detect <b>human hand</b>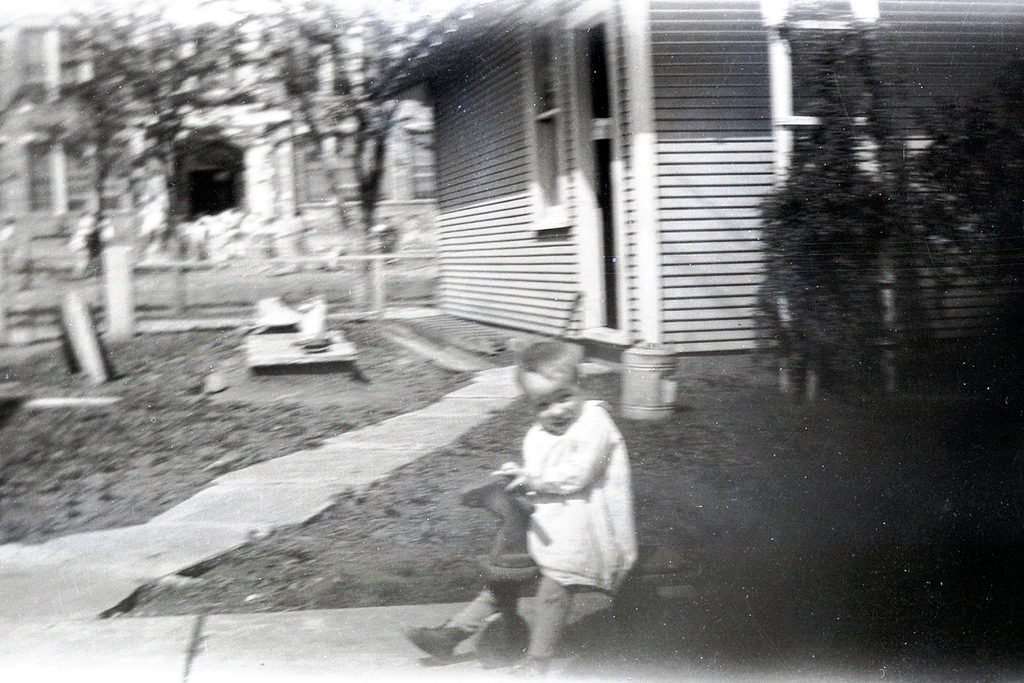
bbox=(488, 460, 536, 494)
